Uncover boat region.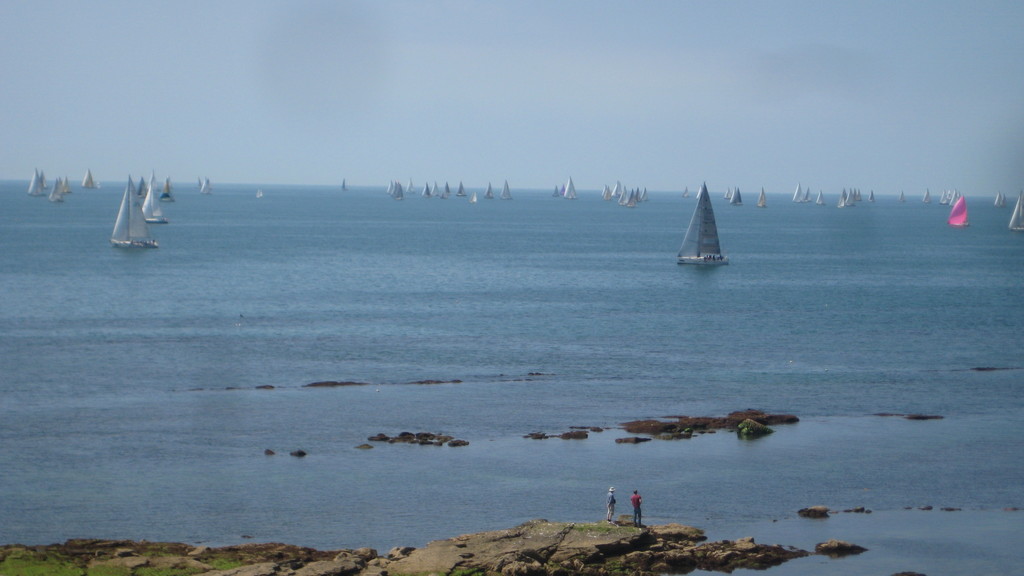
Uncovered: <box>863,189,872,201</box>.
